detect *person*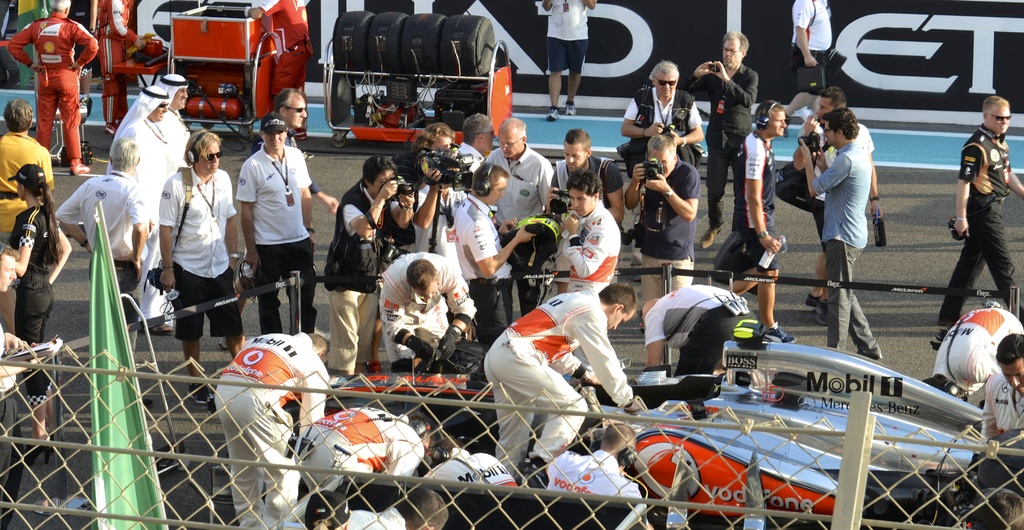
l=158, t=74, r=192, b=173
